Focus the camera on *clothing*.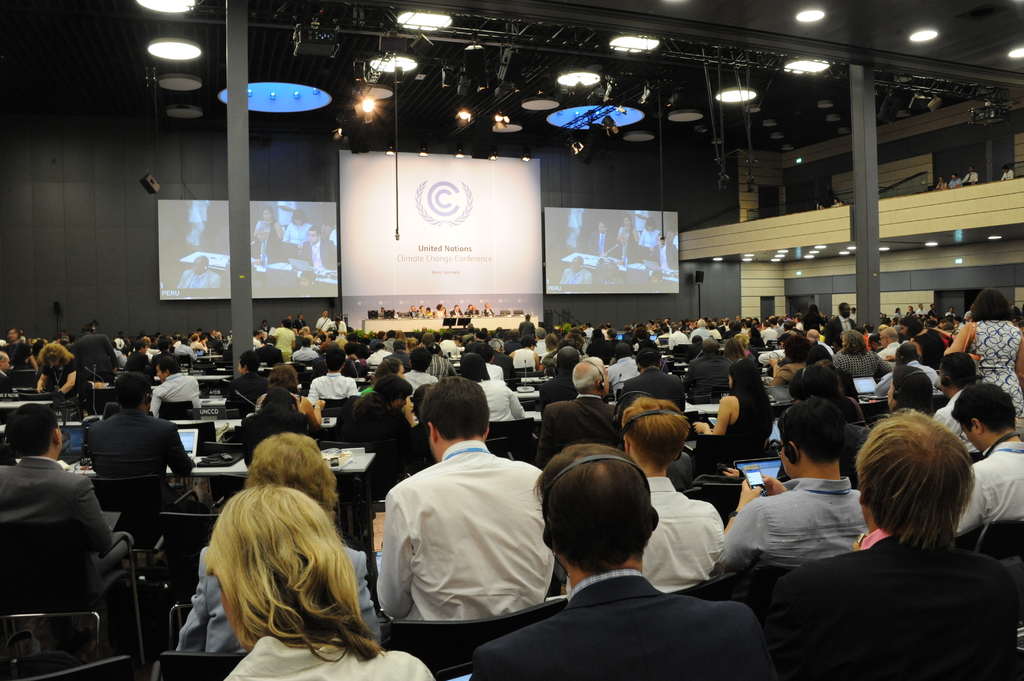
Focus region: (641,228,659,250).
